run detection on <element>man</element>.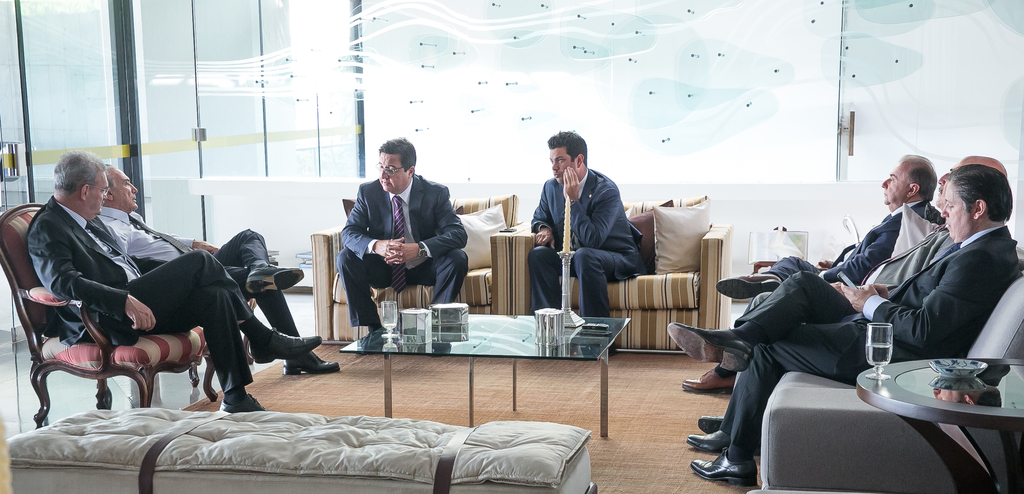
Result: 671/166/1022/493.
